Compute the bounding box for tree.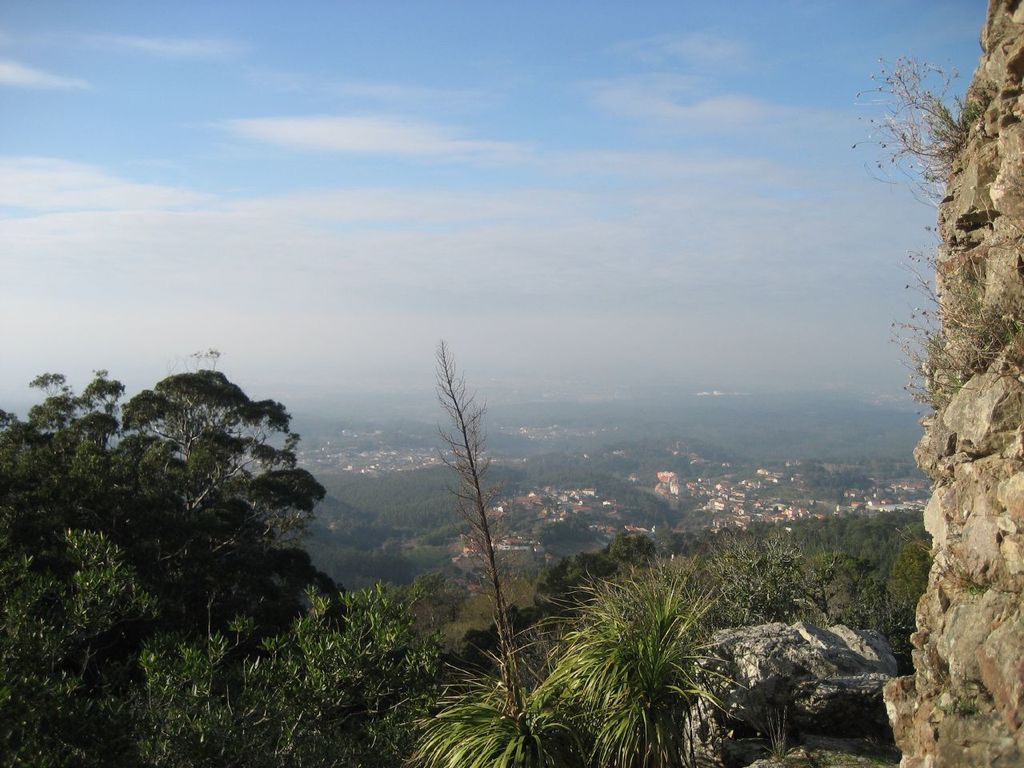
bbox=(446, 336, 577, 767).
